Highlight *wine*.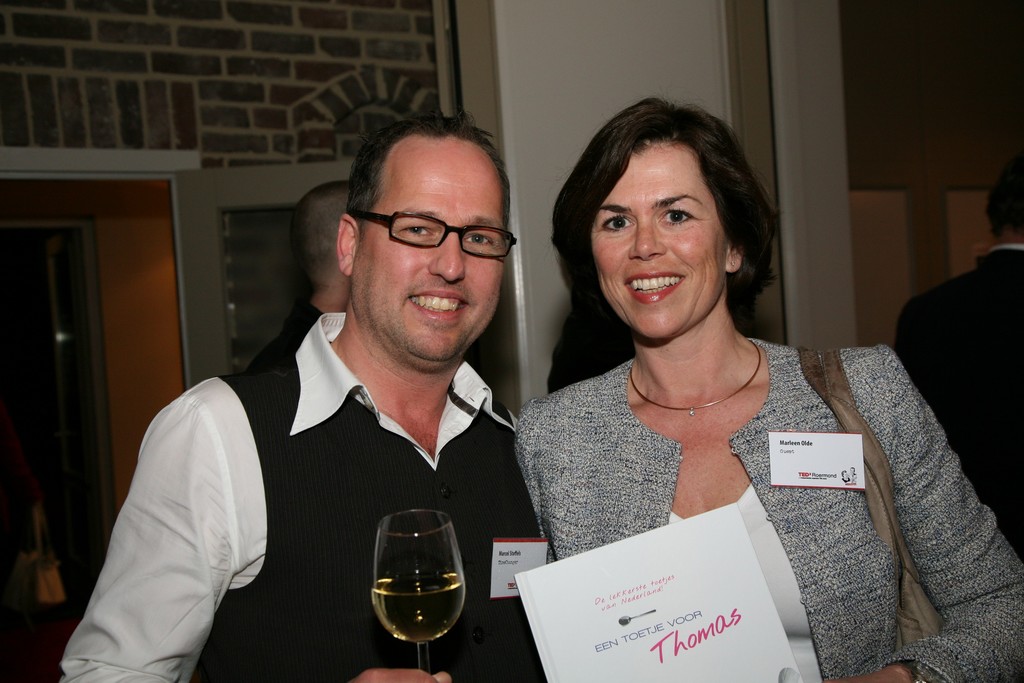
Highlighted region: <bbox>370, 591, 465, 638</bbox>.
